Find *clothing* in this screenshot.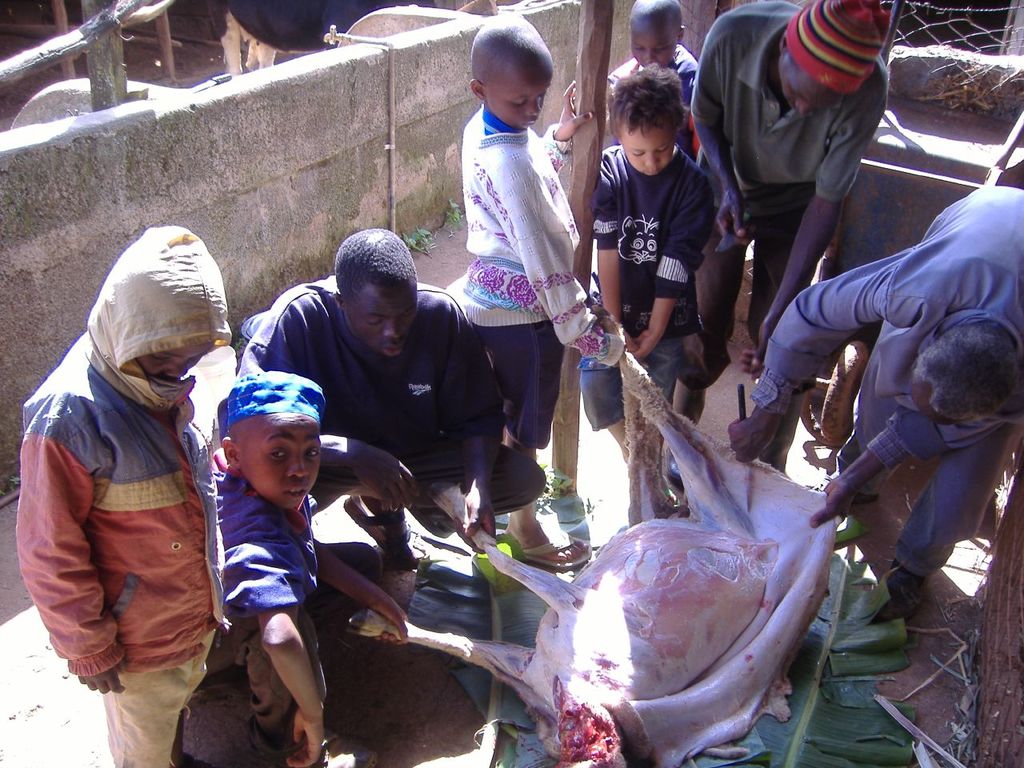
The bounding box for *clothing* is <region>580, 146, 716, 432</region>.
